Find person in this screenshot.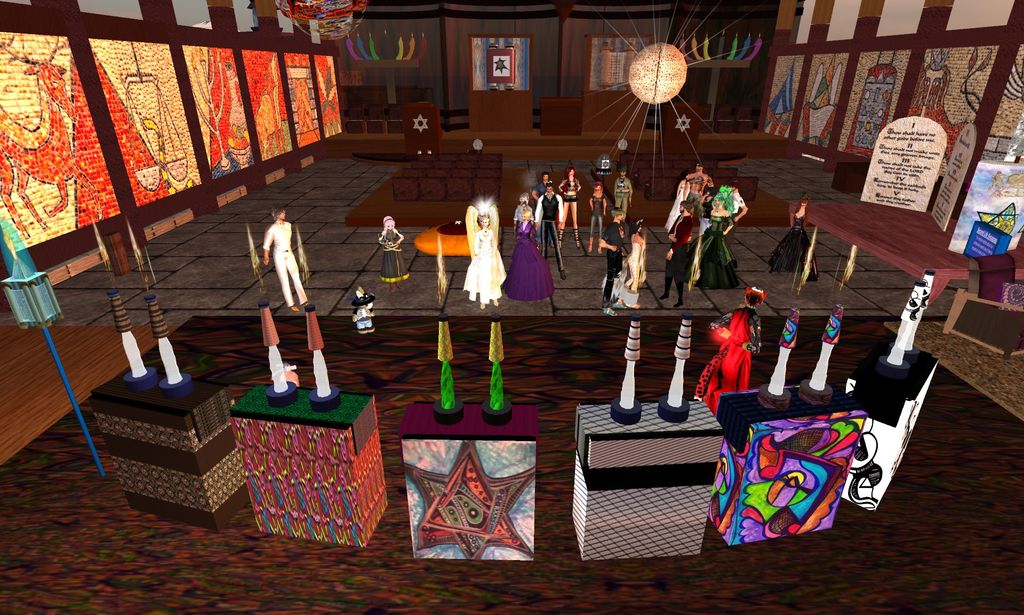
The bounding box for person is <region>692, 281, 770, 411</region>.
